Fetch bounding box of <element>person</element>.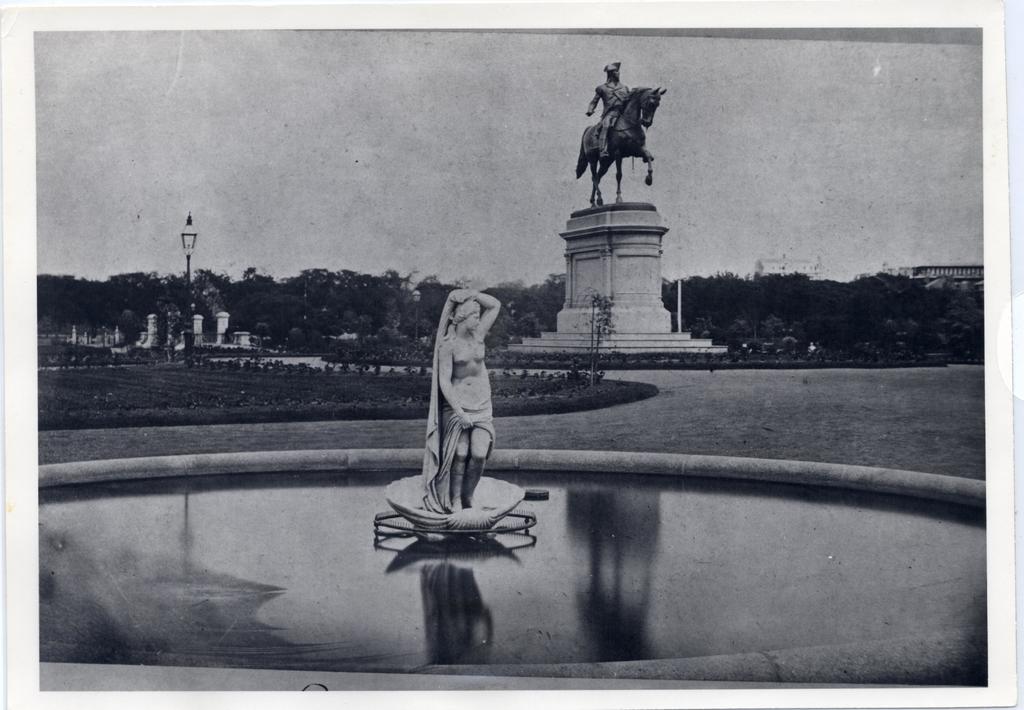
Bbox: left=390, top=244, right=529, bottom=564.
